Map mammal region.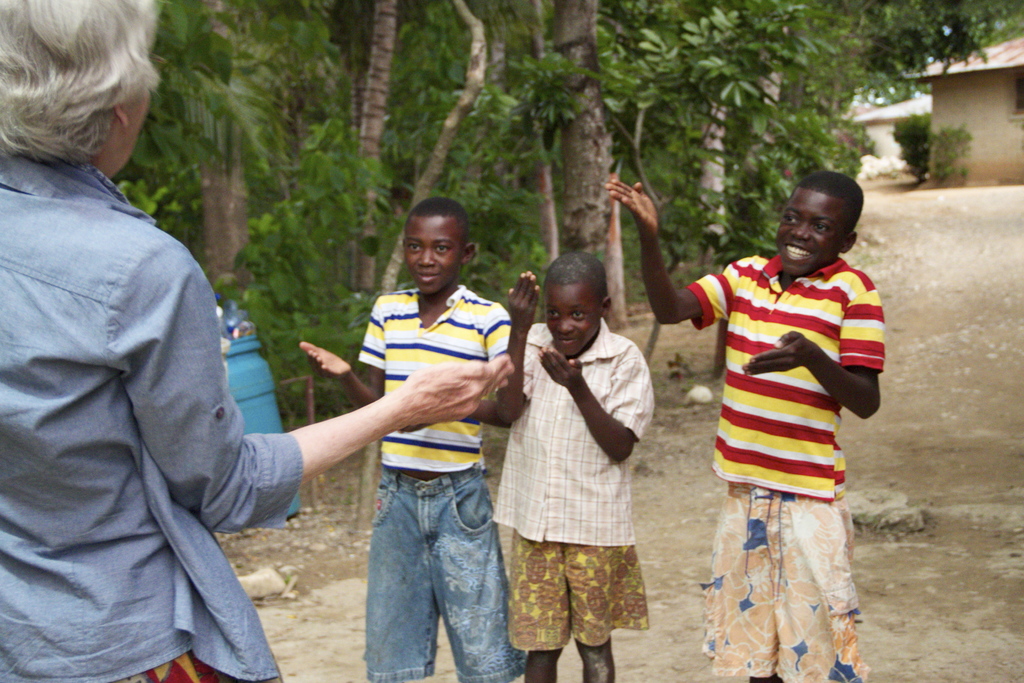
Mapped to 595/174/889/682.
